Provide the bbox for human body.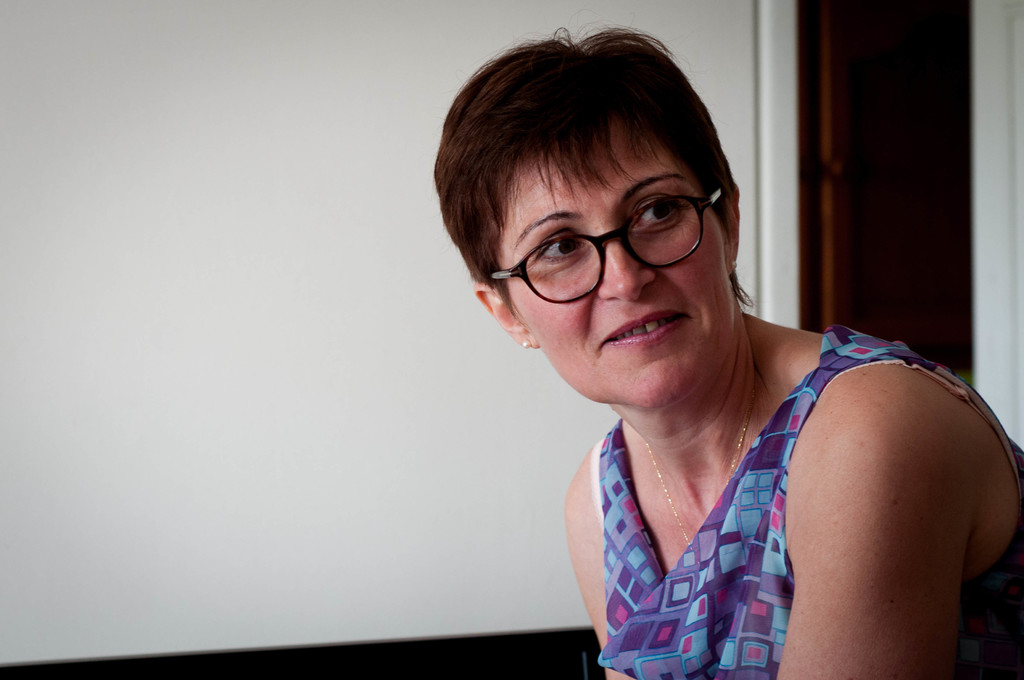
l=439, t=148, r=990, b=665.
